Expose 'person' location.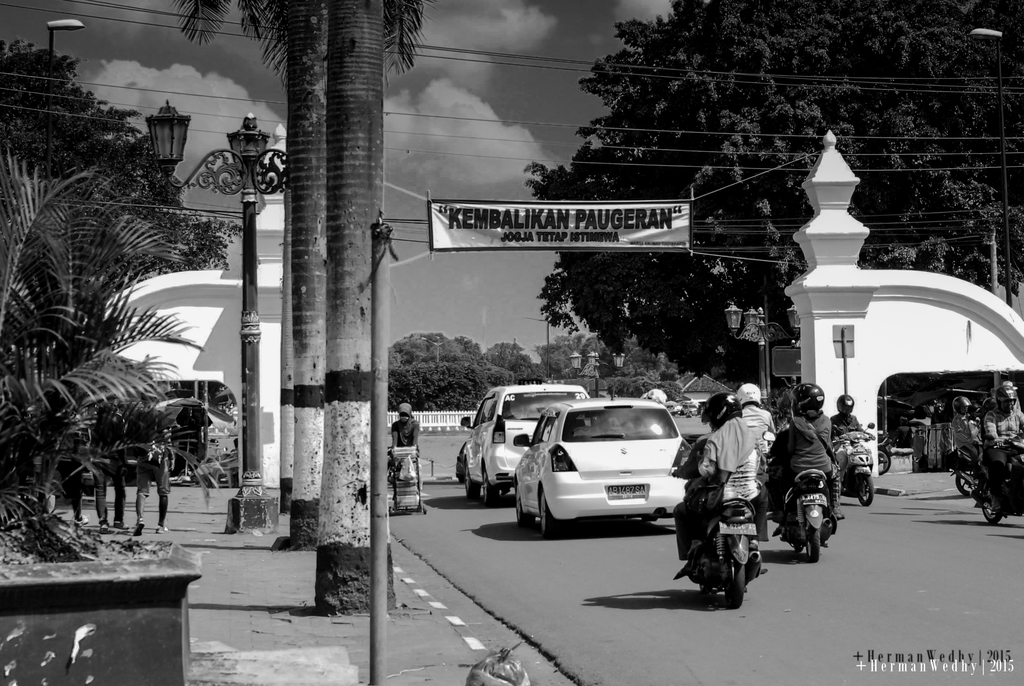
Exposed at bbox(952, 394, 965, 459).
